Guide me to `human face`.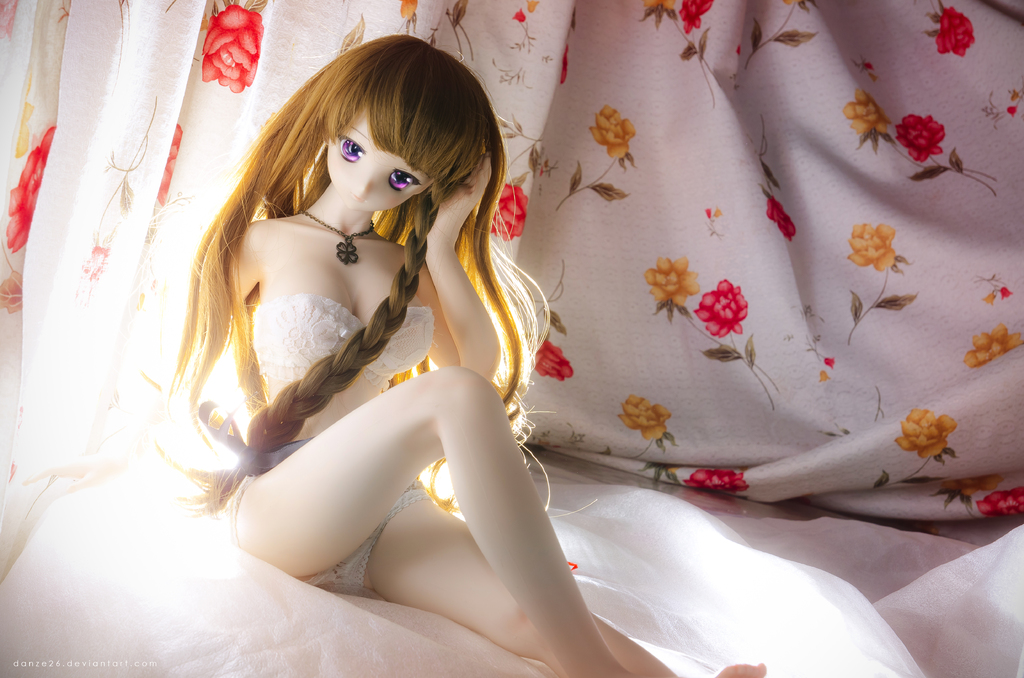
Guidance: bbox(328, 106, 431, 209).
